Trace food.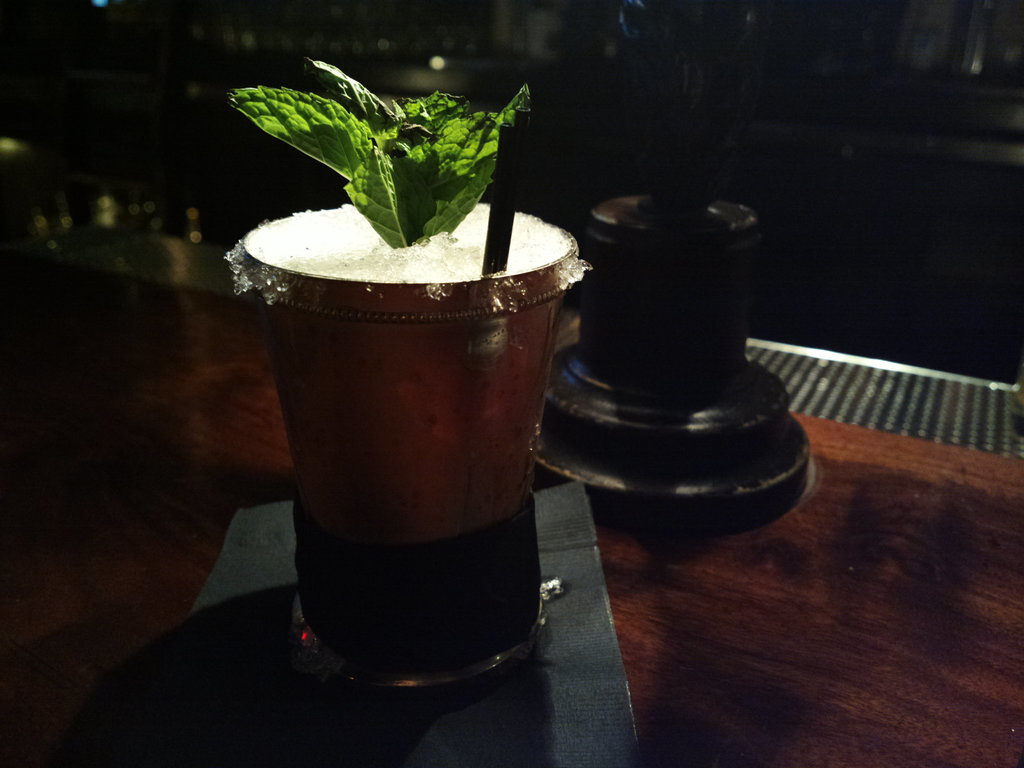
Traced to pyautogui.locateOnScreen(237, 57, 533, 253).
